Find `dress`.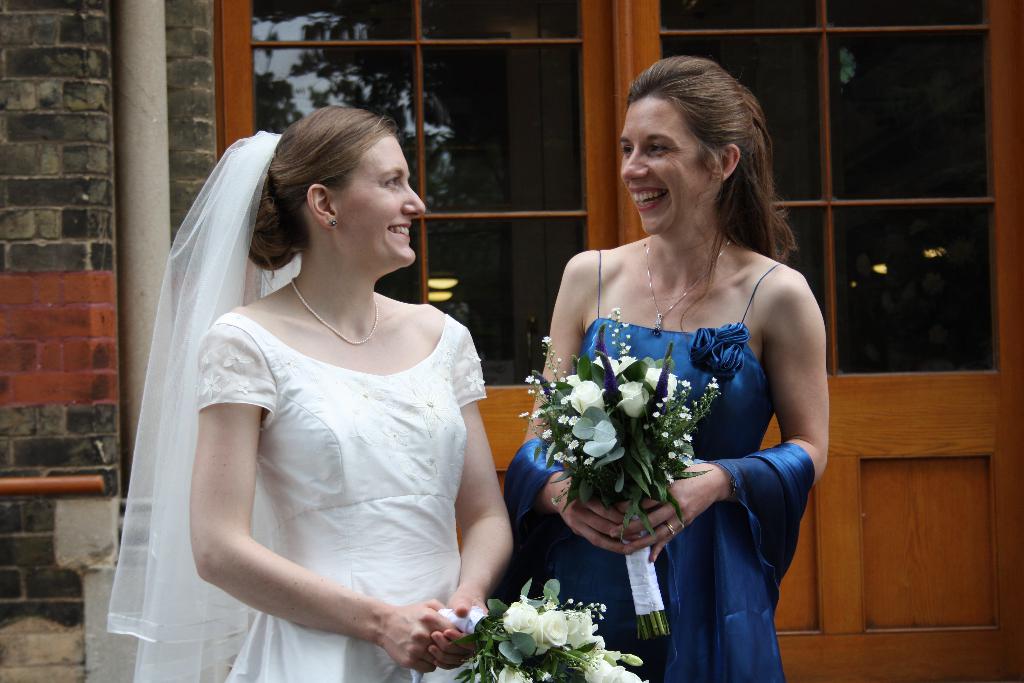
select_region(136, 172, 481, 651).
